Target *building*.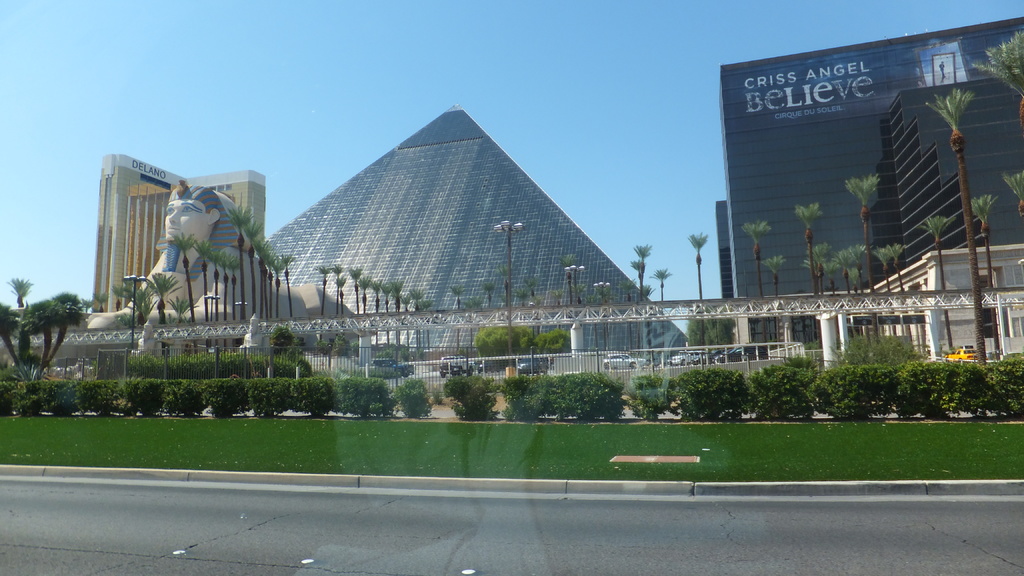
Target region: 268 99 689 359.
